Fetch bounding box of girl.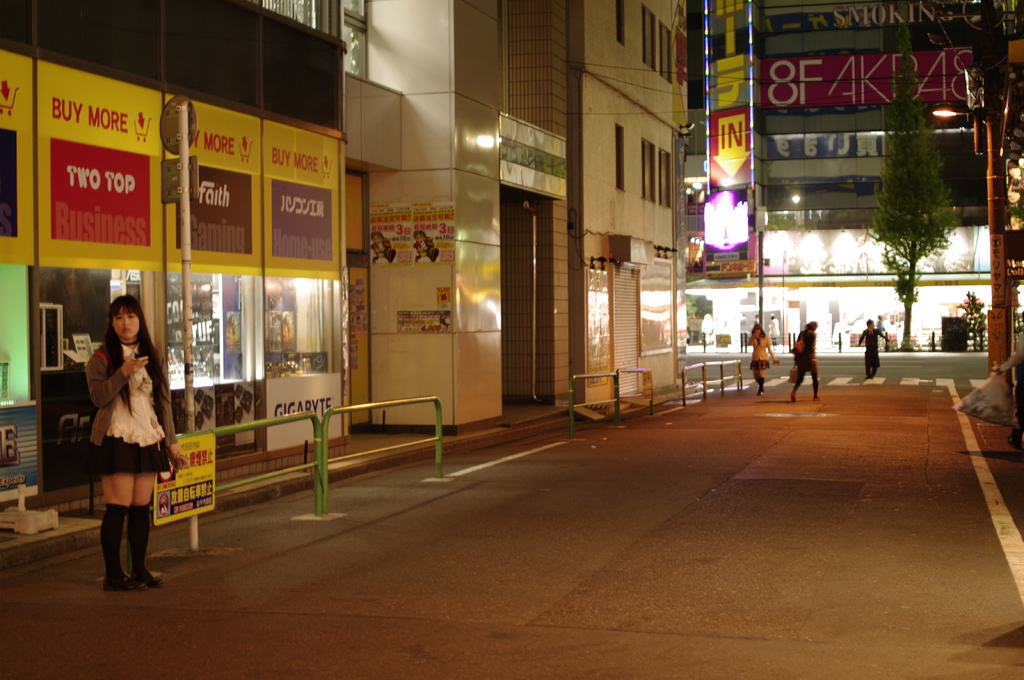
Bbox: pyautogui.locateOnScreen(749, 323, 781, 402).
